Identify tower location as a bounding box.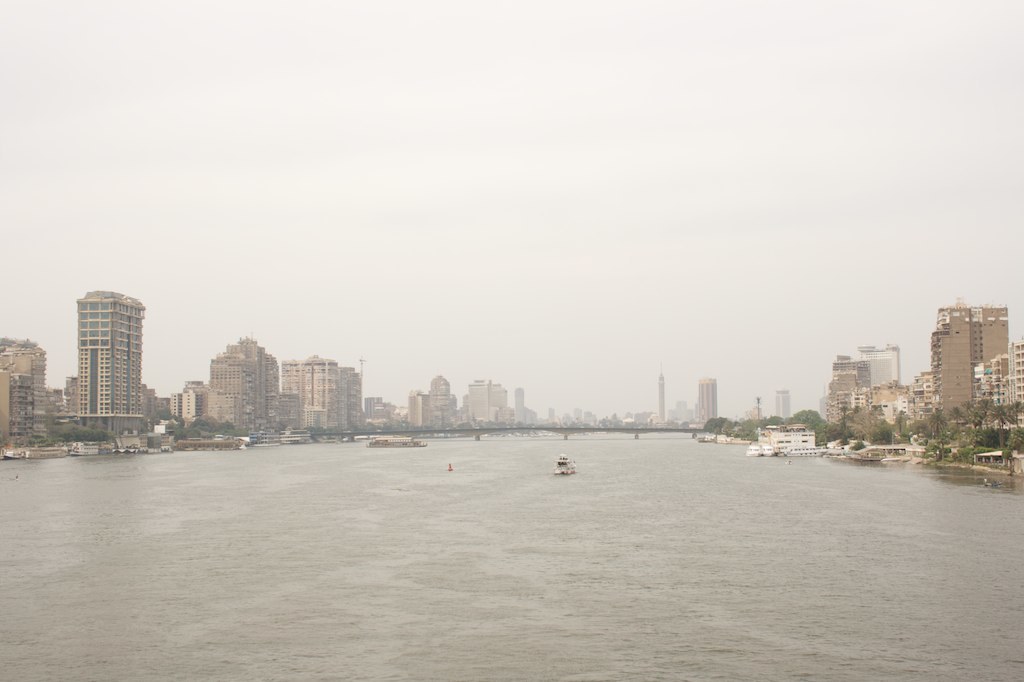
(x1=932, y1=306, x2=1012, y2=442).
